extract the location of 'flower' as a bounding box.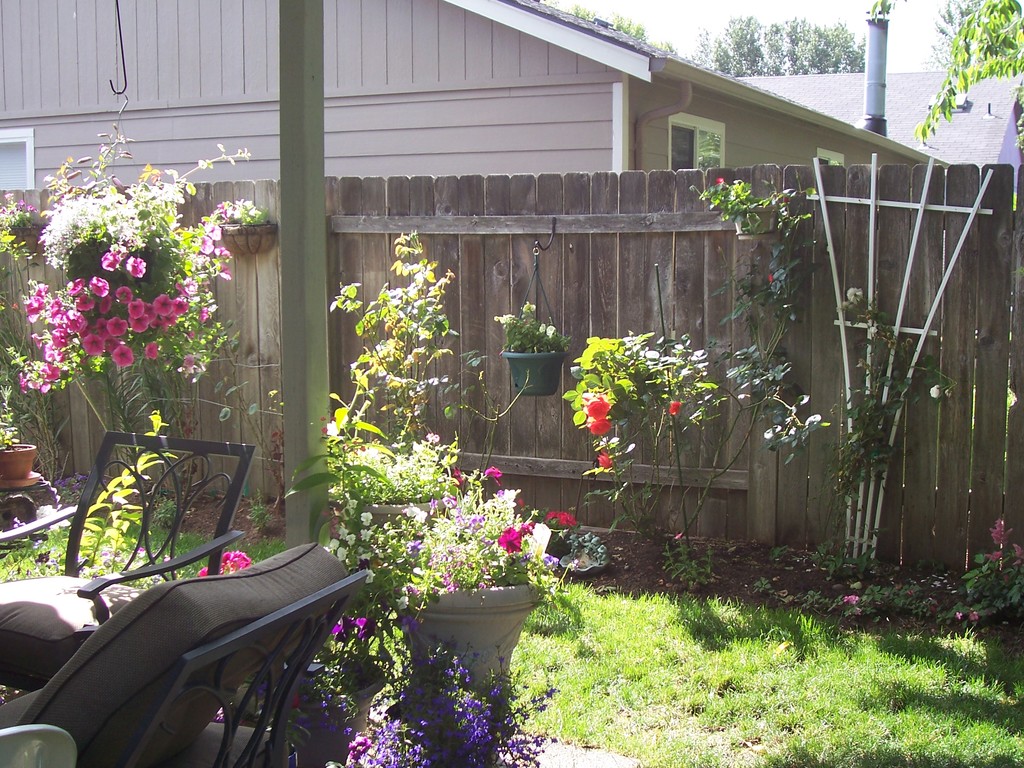
crop(845, 284, 870, 305).
